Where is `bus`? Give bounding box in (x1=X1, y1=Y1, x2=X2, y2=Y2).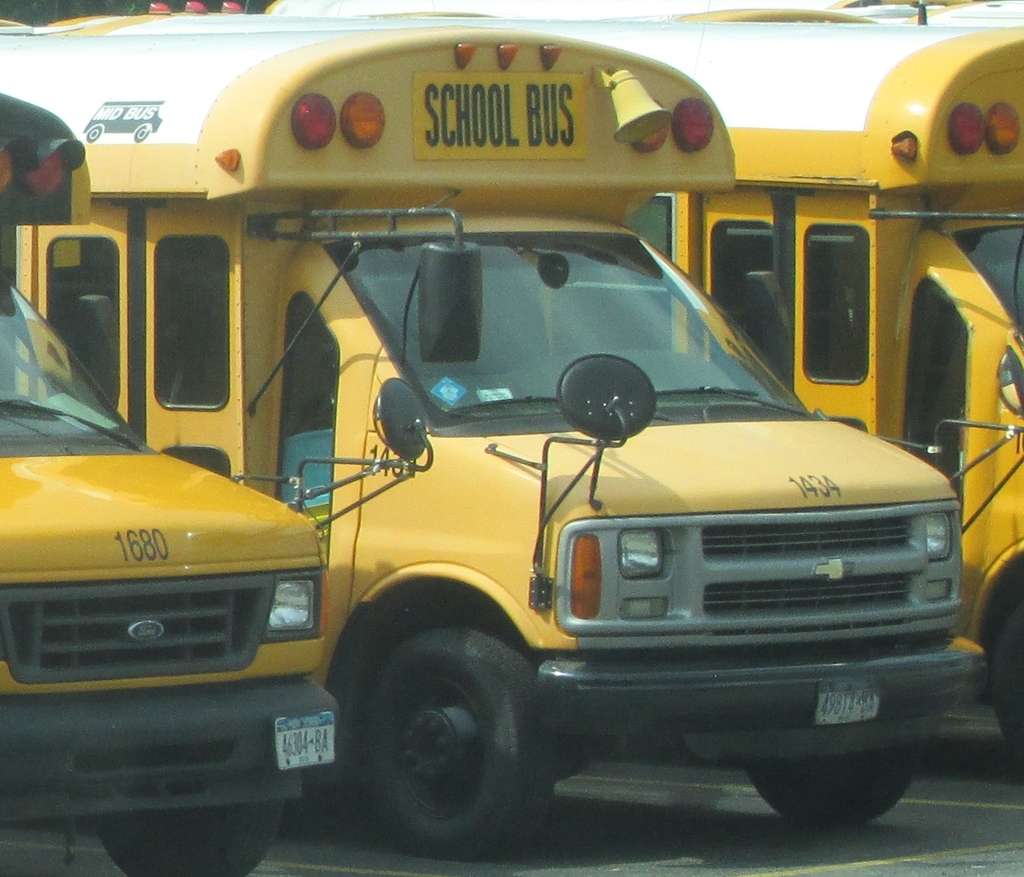
(x1=266, y1=0, x2=1022, y2=24).
